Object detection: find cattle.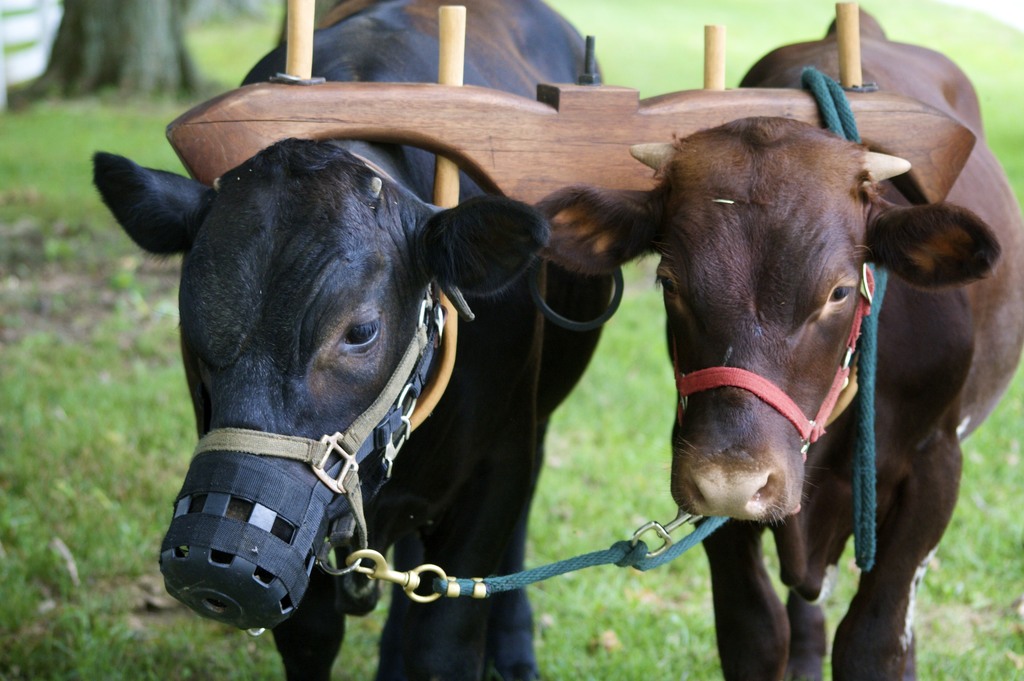
pyautogui.locateOnScreen(538, 4, 1023, 680).
